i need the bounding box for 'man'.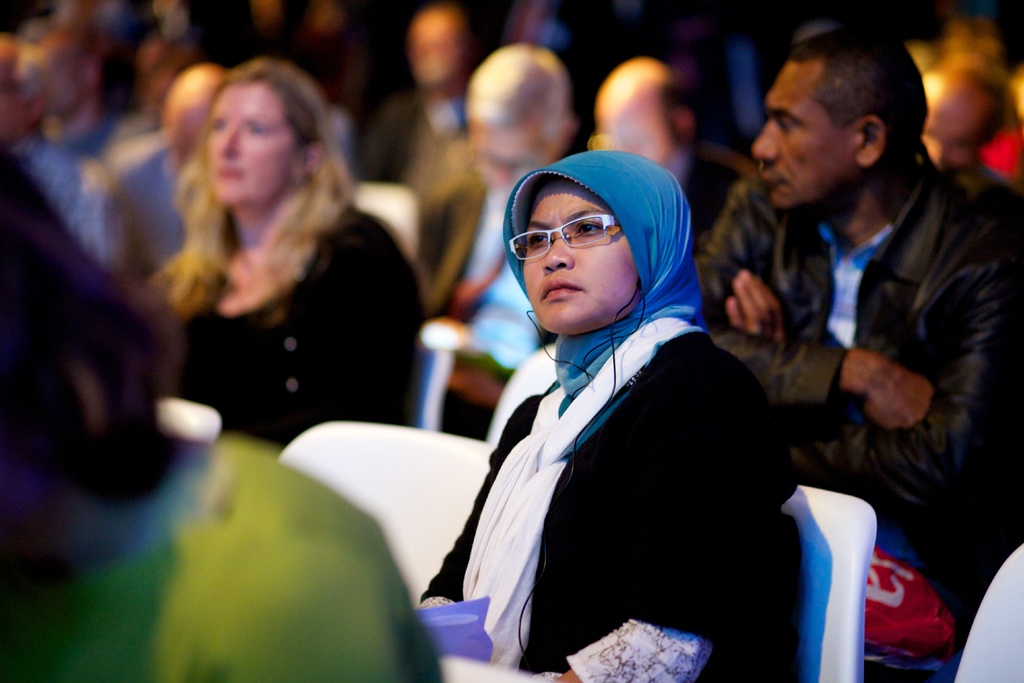
Here it is: <region>0, 38, 115, 304</region>.
